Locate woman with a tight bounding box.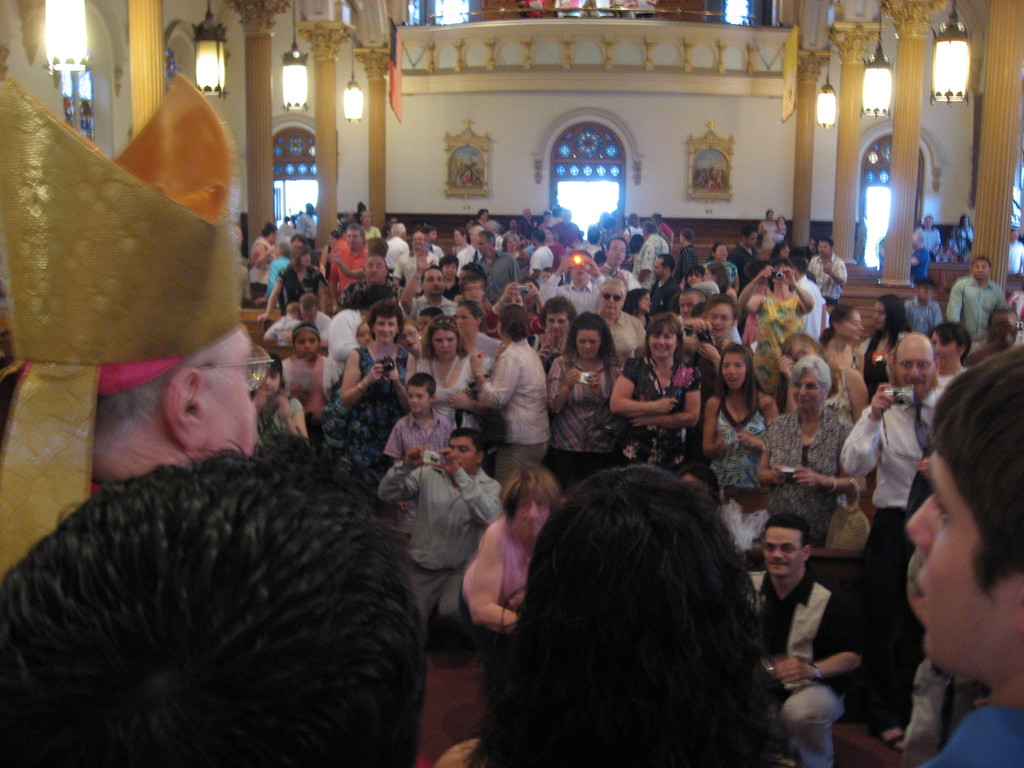
bbox=[804, 236, 821, 262].
